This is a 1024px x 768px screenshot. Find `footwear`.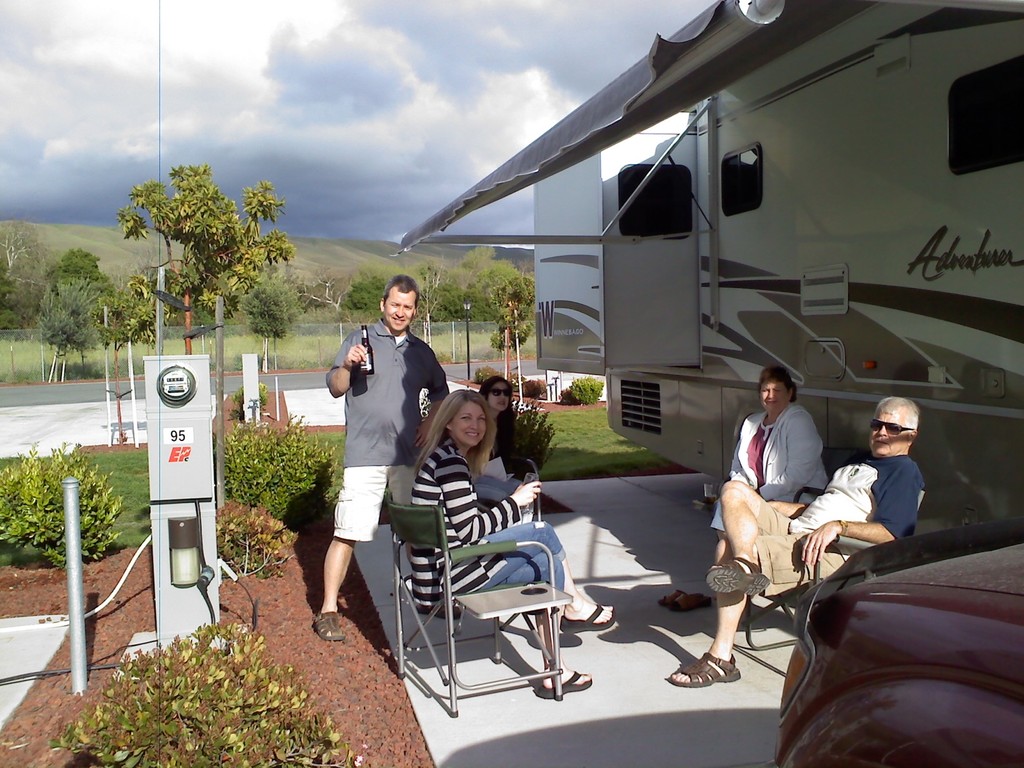
Bounding box: bbox(663, 642, 755, 713).
